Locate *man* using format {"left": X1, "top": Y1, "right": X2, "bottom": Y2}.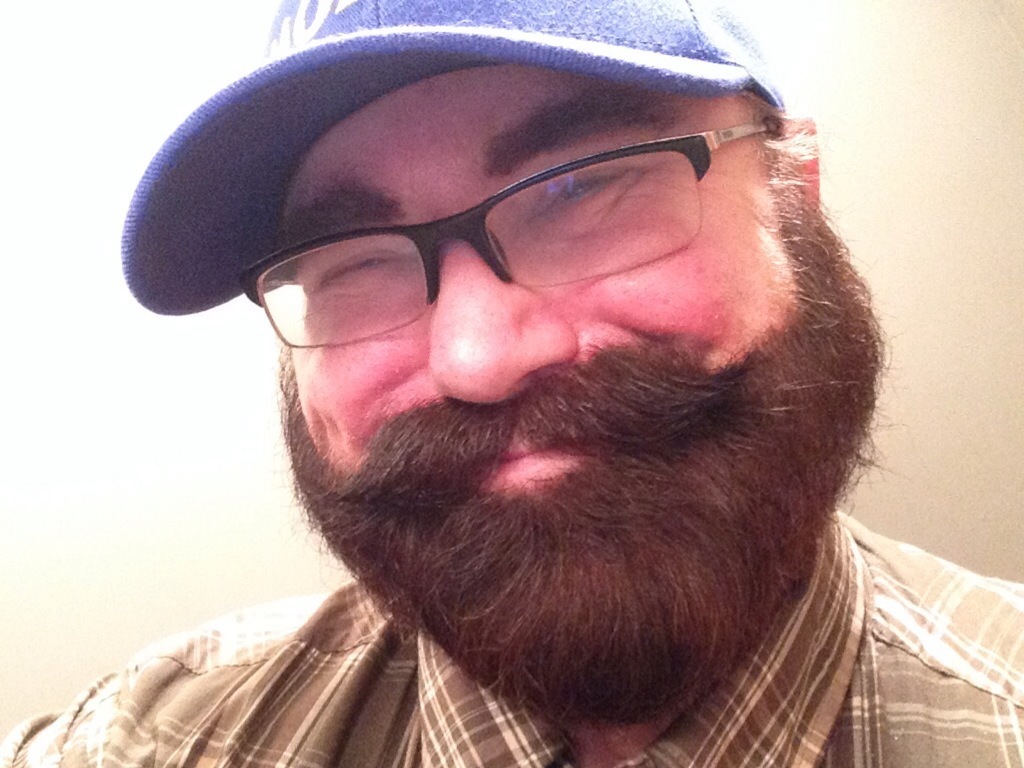
{"left": 0, "top": 0, "right": 1023, "bottom": 767}.
